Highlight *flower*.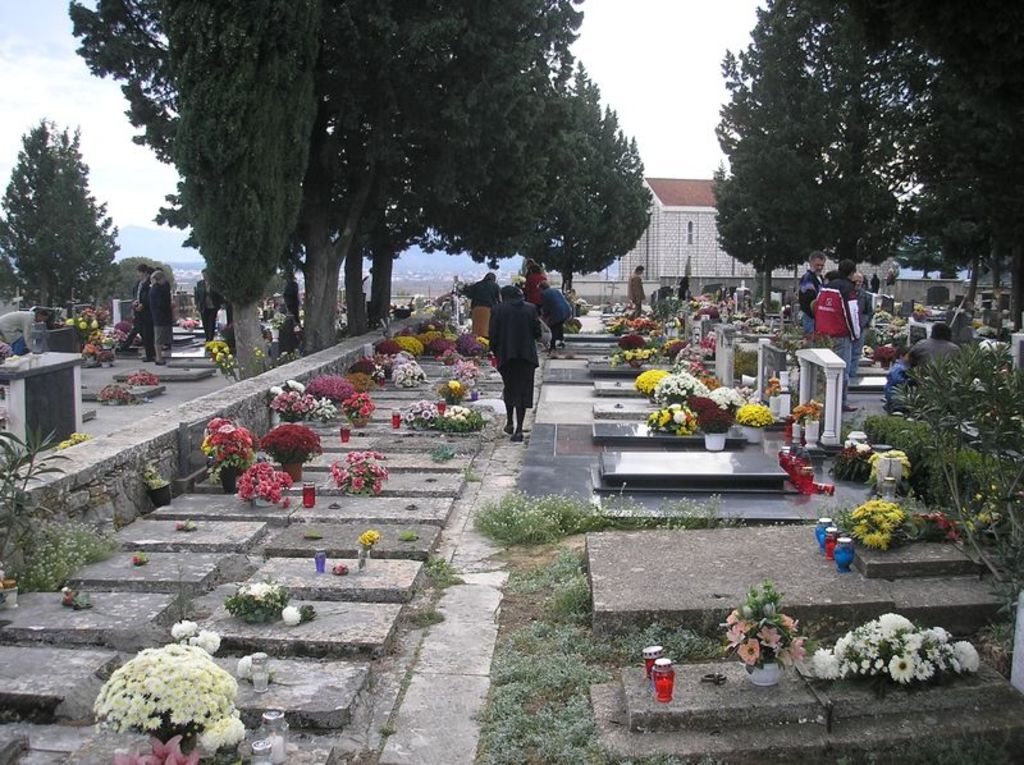
Highlighted region: pyautogui.locateOnScreen(841, 494, 899, 556).
